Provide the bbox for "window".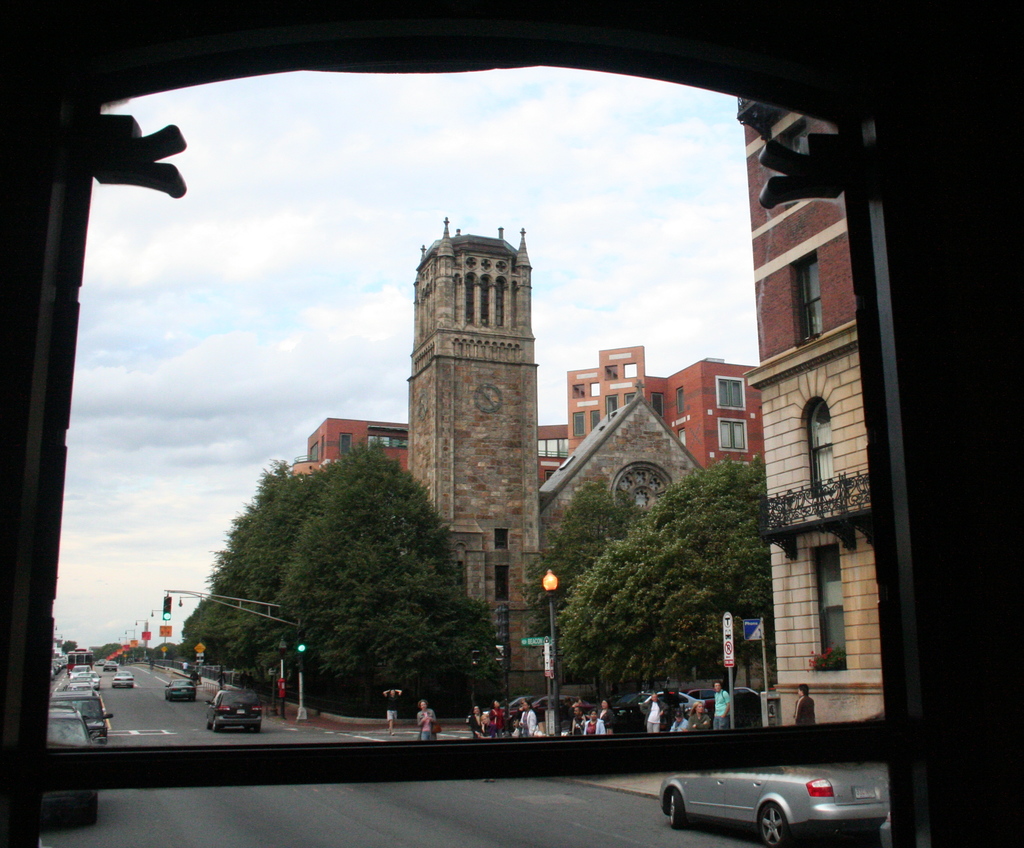
select_region(310, 441, 319, 457).
